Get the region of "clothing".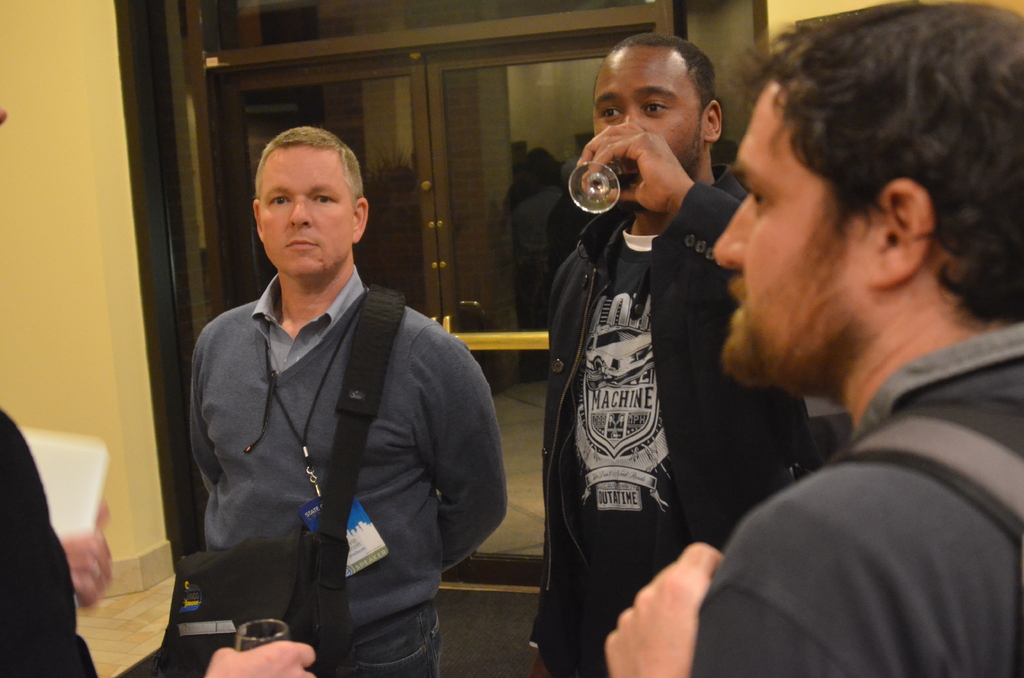
BBox(520, 184, 824, 677).
